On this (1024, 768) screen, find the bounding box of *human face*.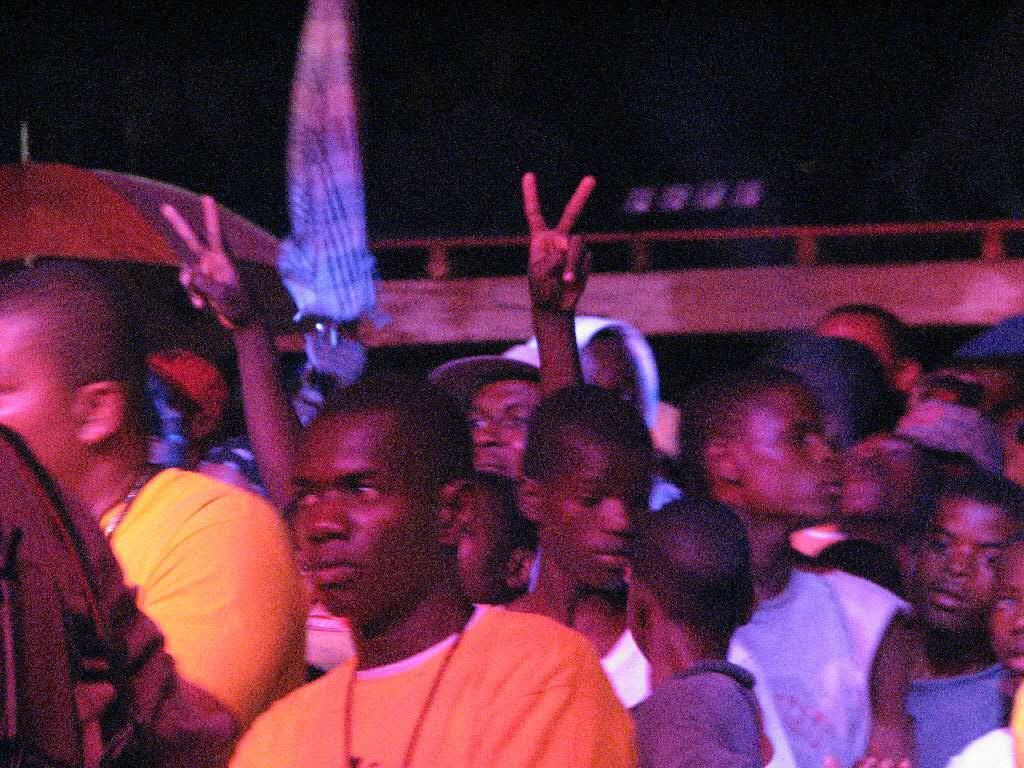
Bounding box: {"x1": 816, "y1": 312, "x2": 894, "y2": 367}.
